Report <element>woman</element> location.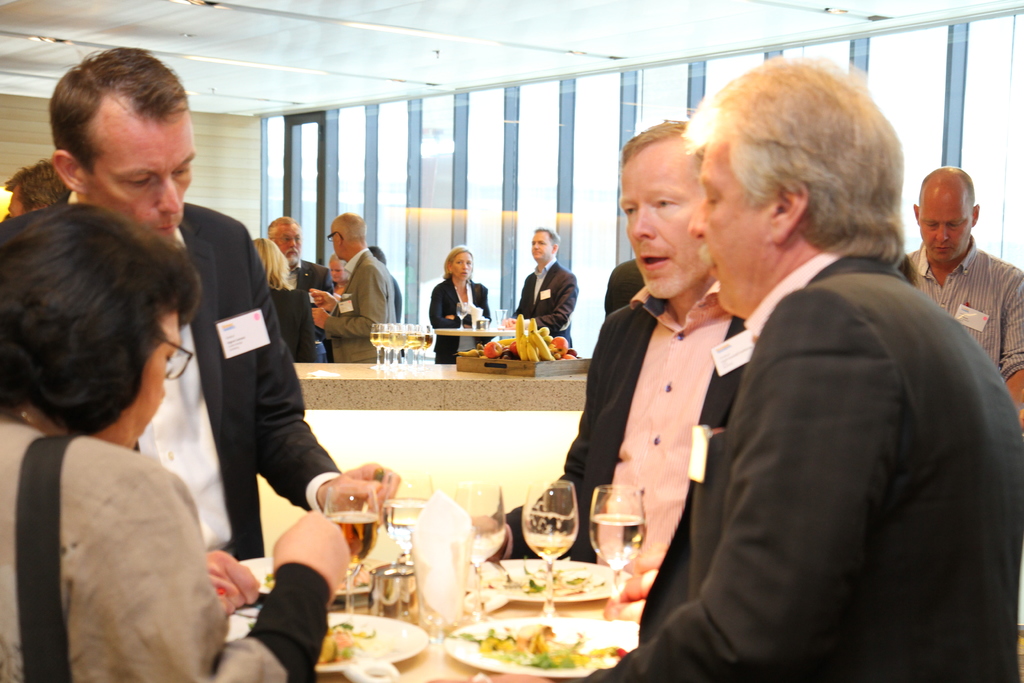
Report: 429 241 495 366.
